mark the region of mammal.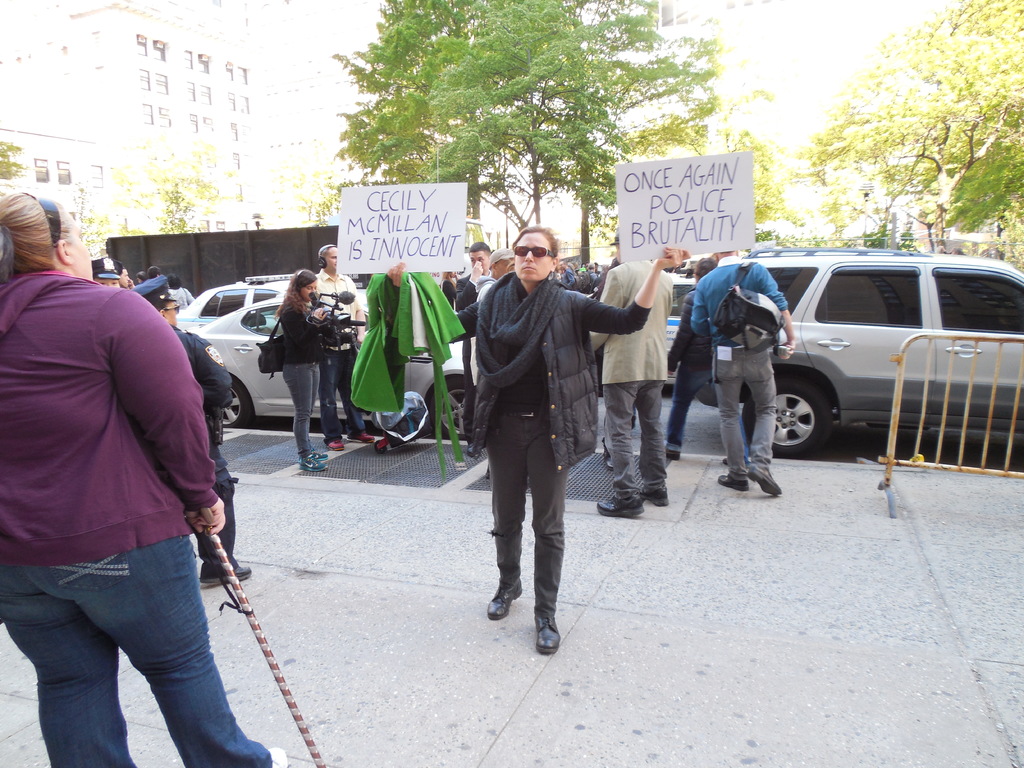
Region: rect(449, 223, 623, 611).
